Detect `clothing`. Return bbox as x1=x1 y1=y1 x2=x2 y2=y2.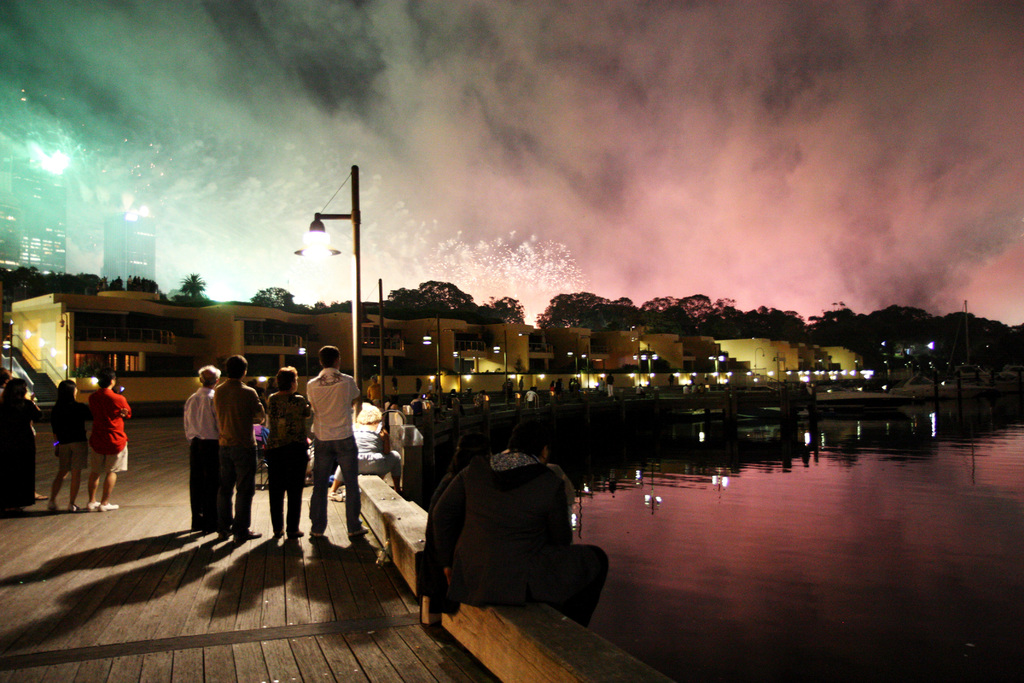
x1=180 y1=388 x2=223 y2=528.
